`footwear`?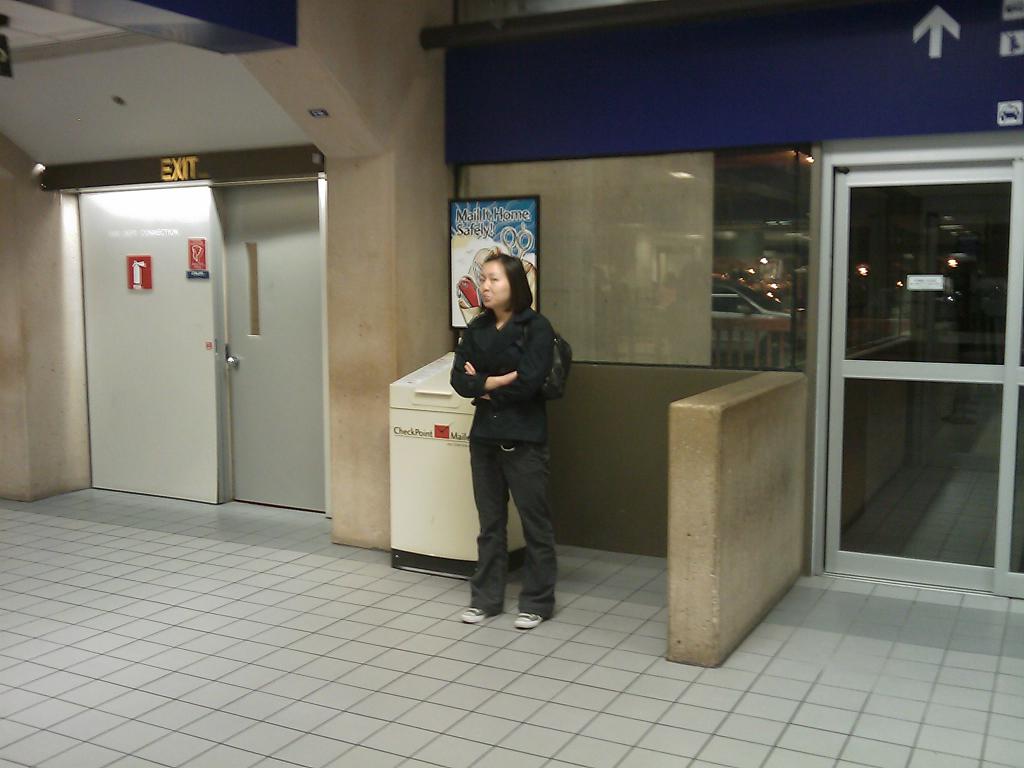
detection(513, 612, 544, 628)
